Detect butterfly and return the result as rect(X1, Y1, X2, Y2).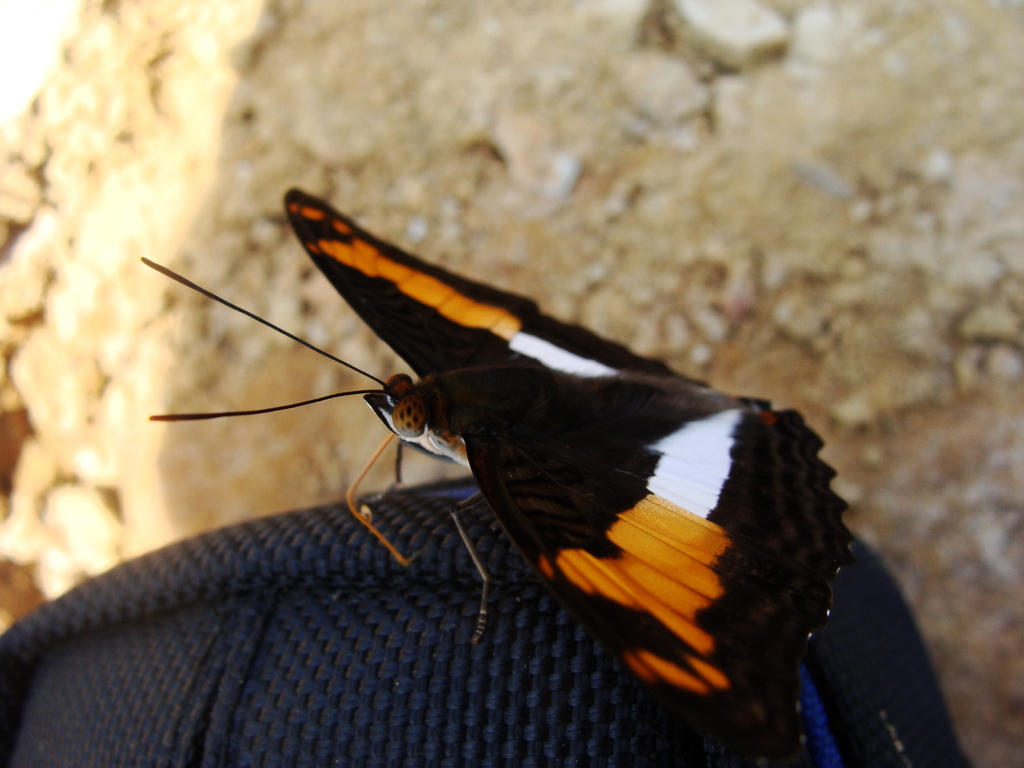
rect(132, 153, 904, 744).
